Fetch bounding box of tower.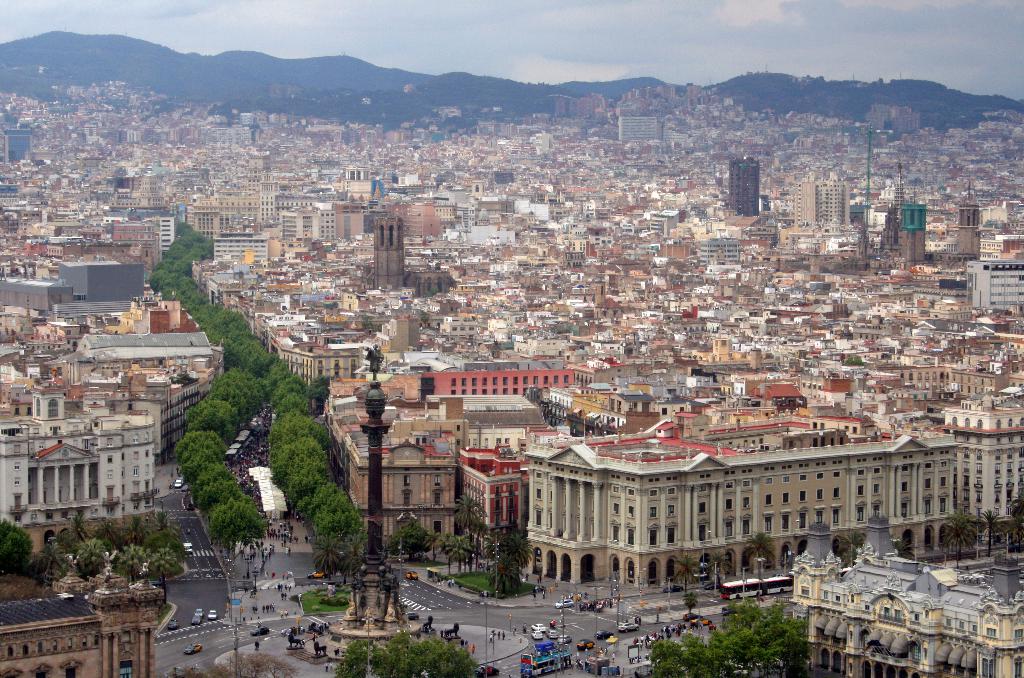
Bbox: 6,127,32,170.
